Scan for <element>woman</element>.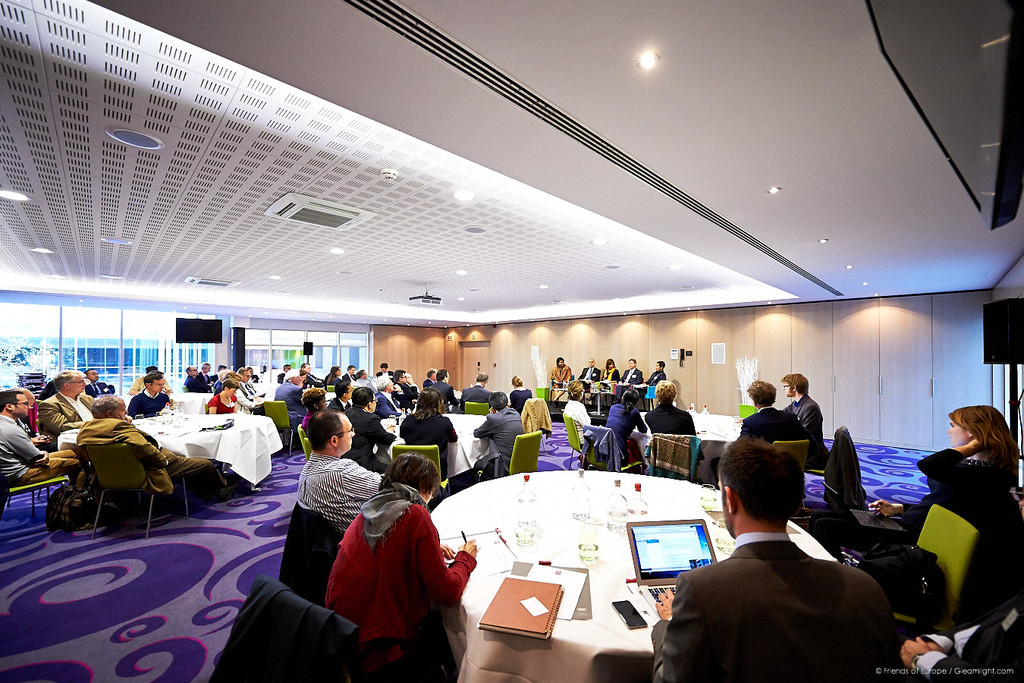
Scan result: (x1=321, y1=449, x2=479, y2=682).
